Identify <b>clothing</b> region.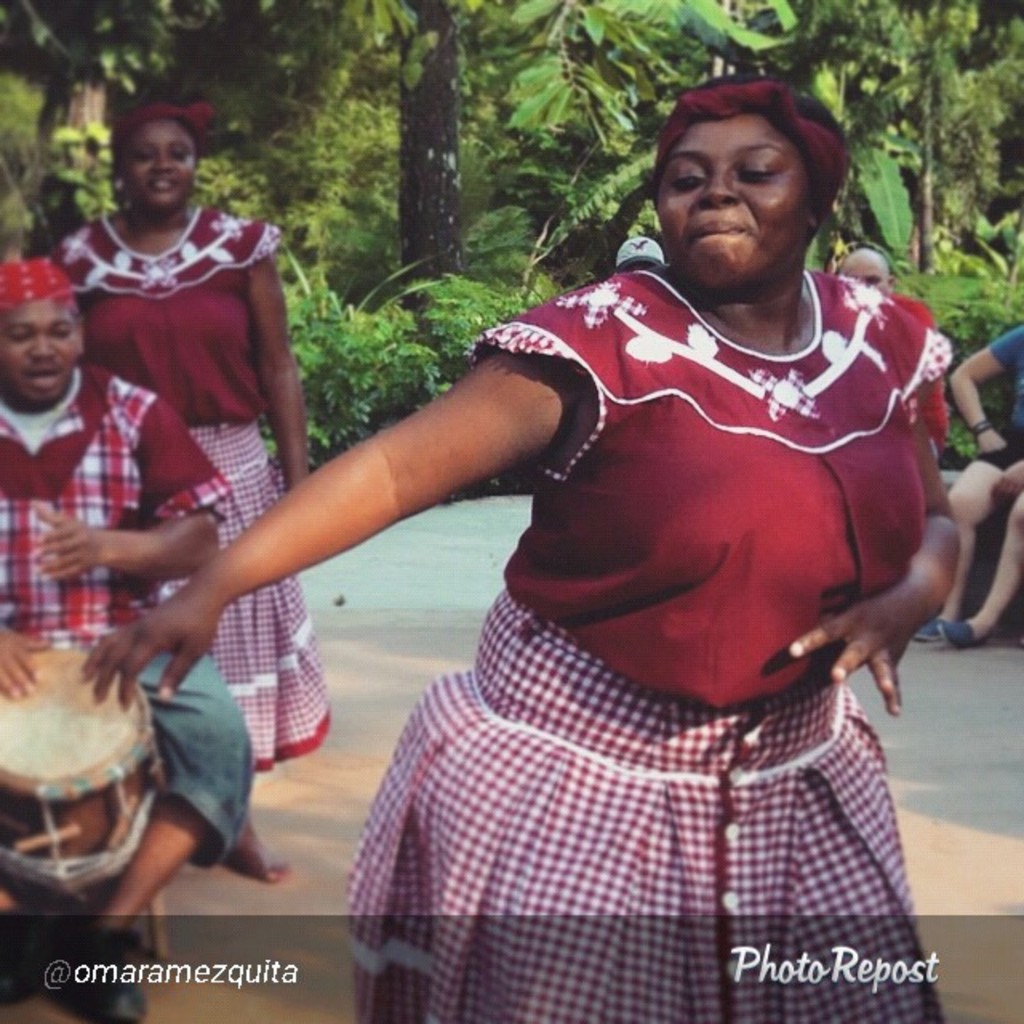
Region: locate(0, 347, 224, 930).
